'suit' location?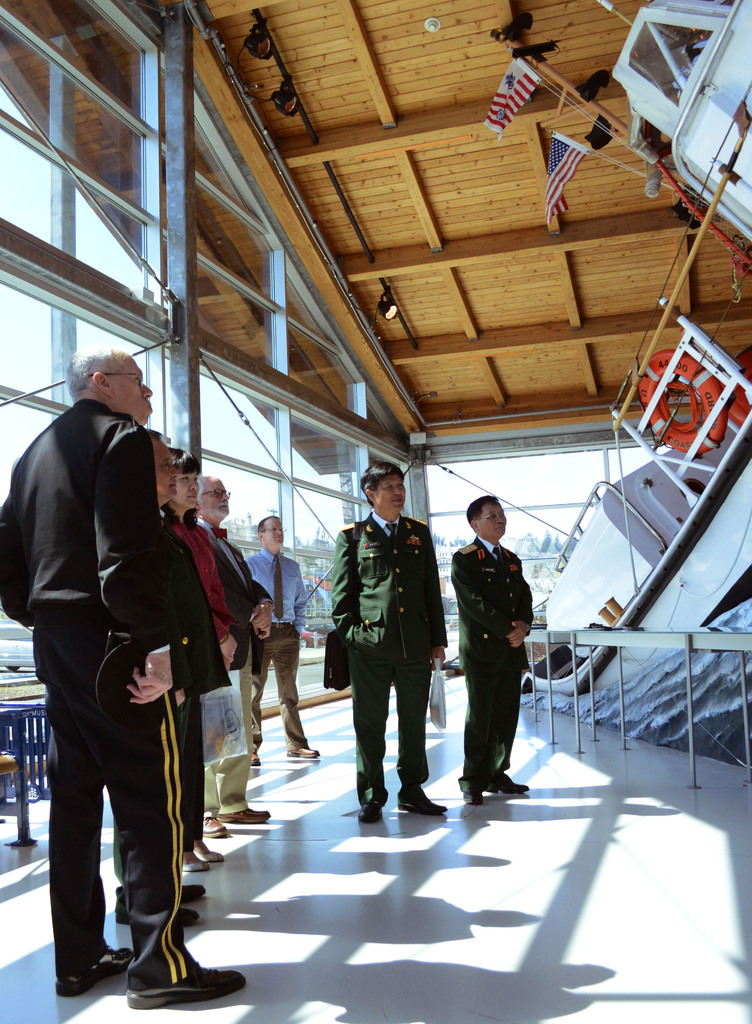
BBox(111, 516, 232, 886)
